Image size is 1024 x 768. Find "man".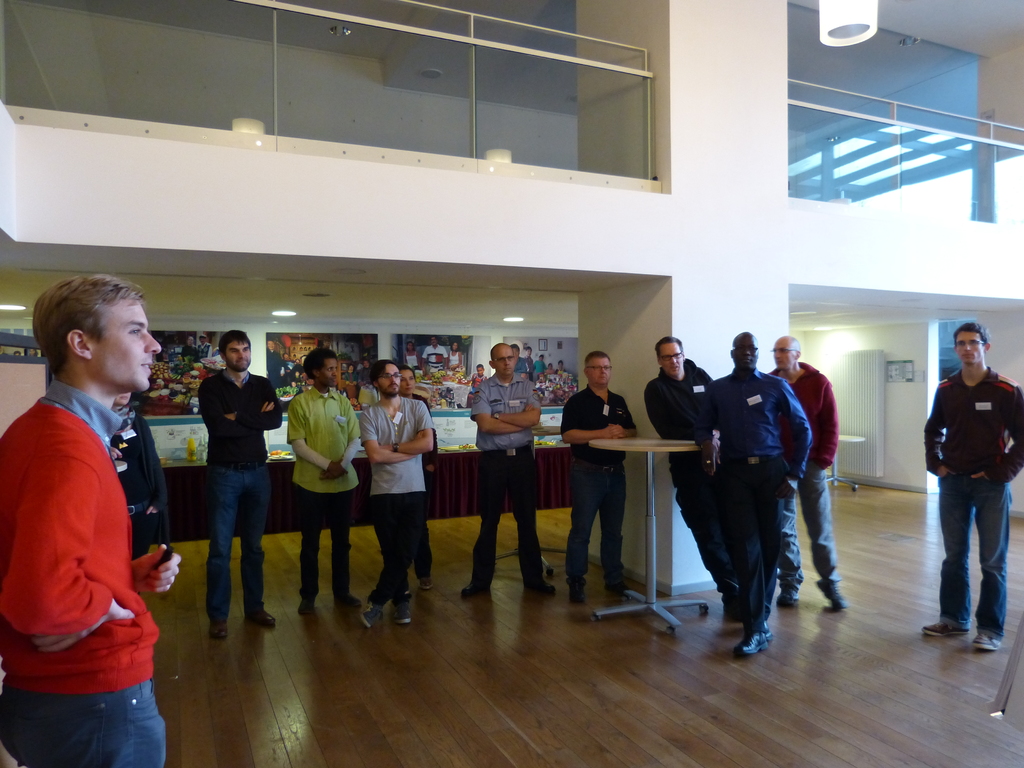
{"left": 920, "top": 319, "right": 1023, "bottom": 654}.
